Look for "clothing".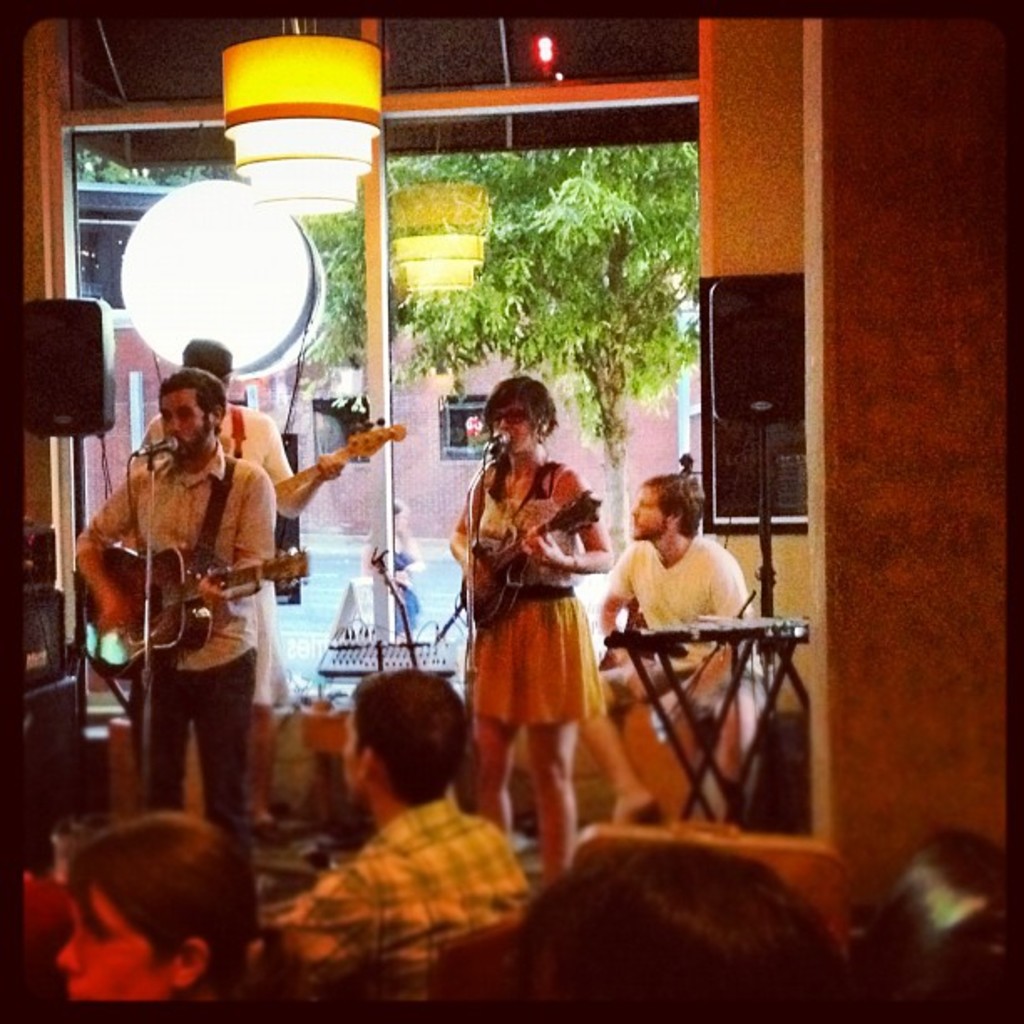
Found: <bbox>601, 529, 758, 721</bbox>.
